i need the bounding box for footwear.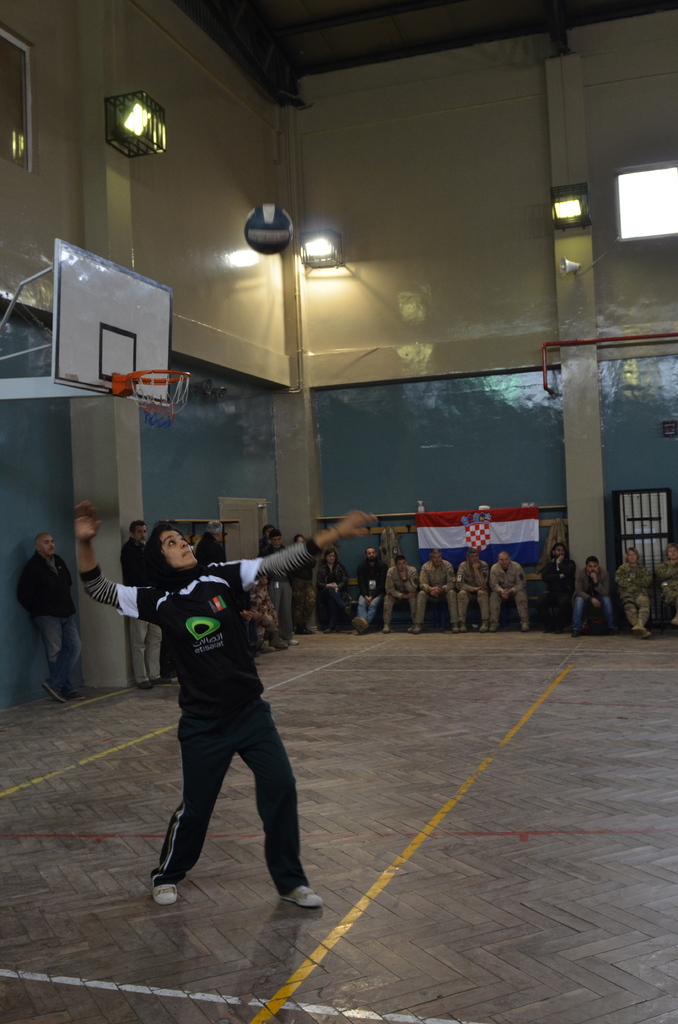
Here it is: 671 614 676 628.
